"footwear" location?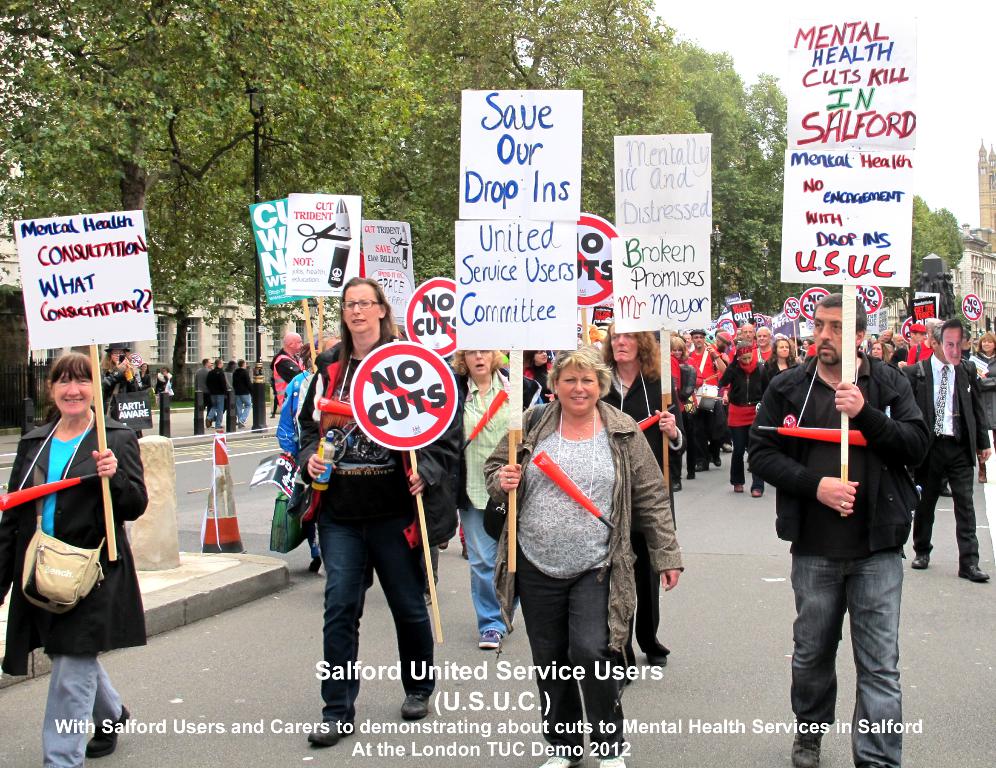
box(395, 690, 429, 721)
